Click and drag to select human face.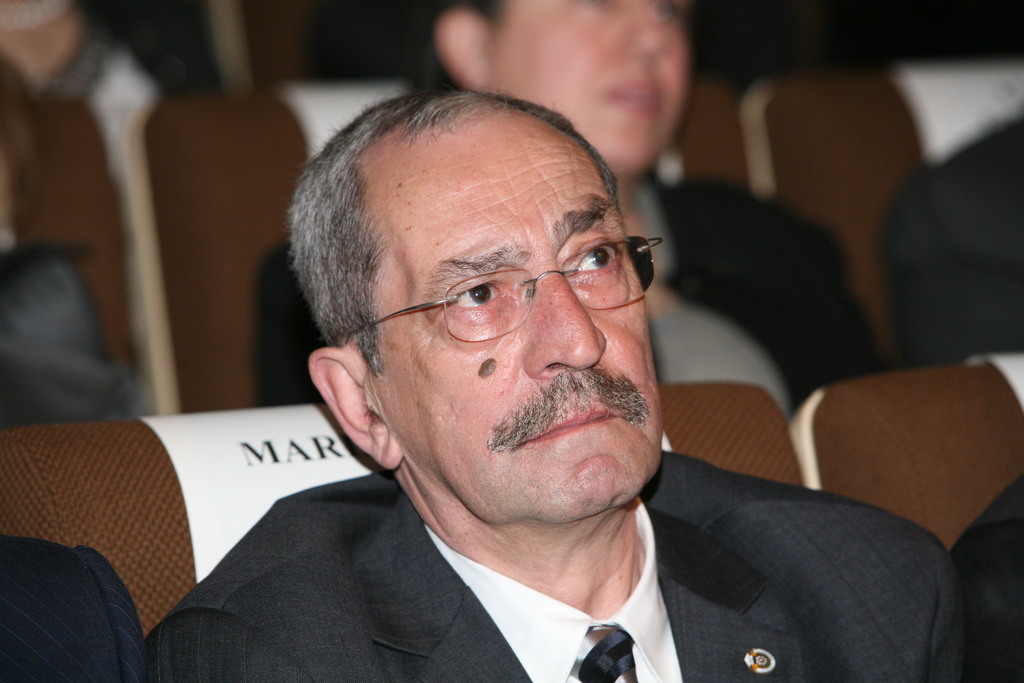
Selection: select_region(487, 0, 694, 168).
